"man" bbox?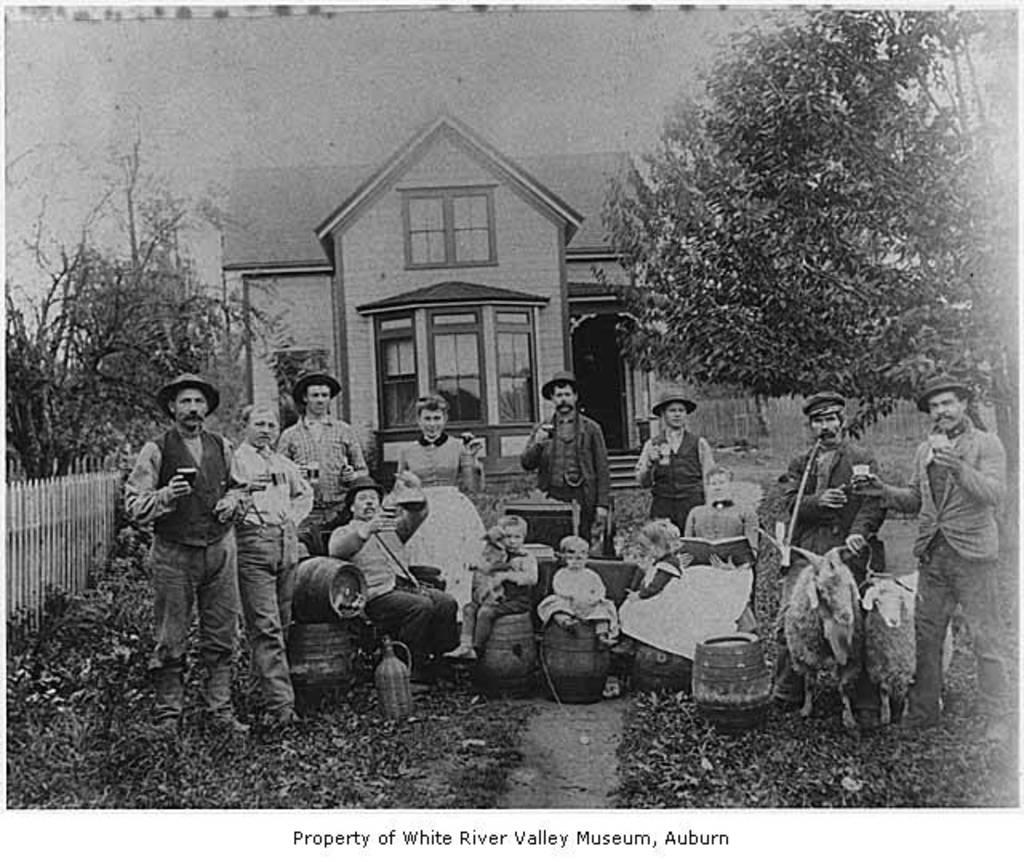
box=[230, 398, 315, 716]
